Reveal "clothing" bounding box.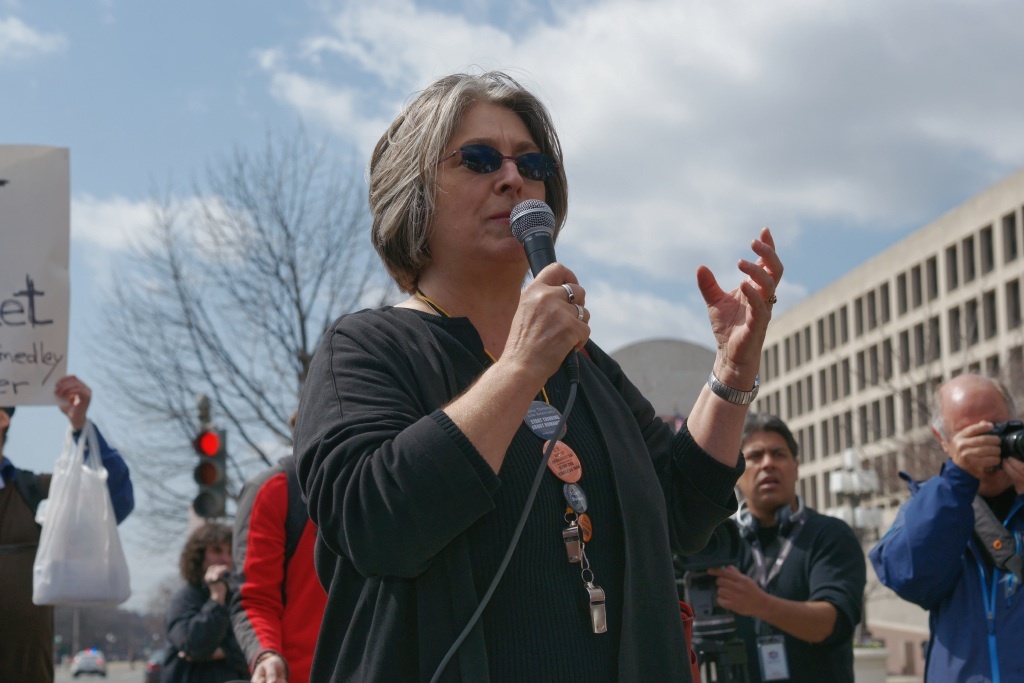
Revealed: rect(708, 499, 867, 682).
